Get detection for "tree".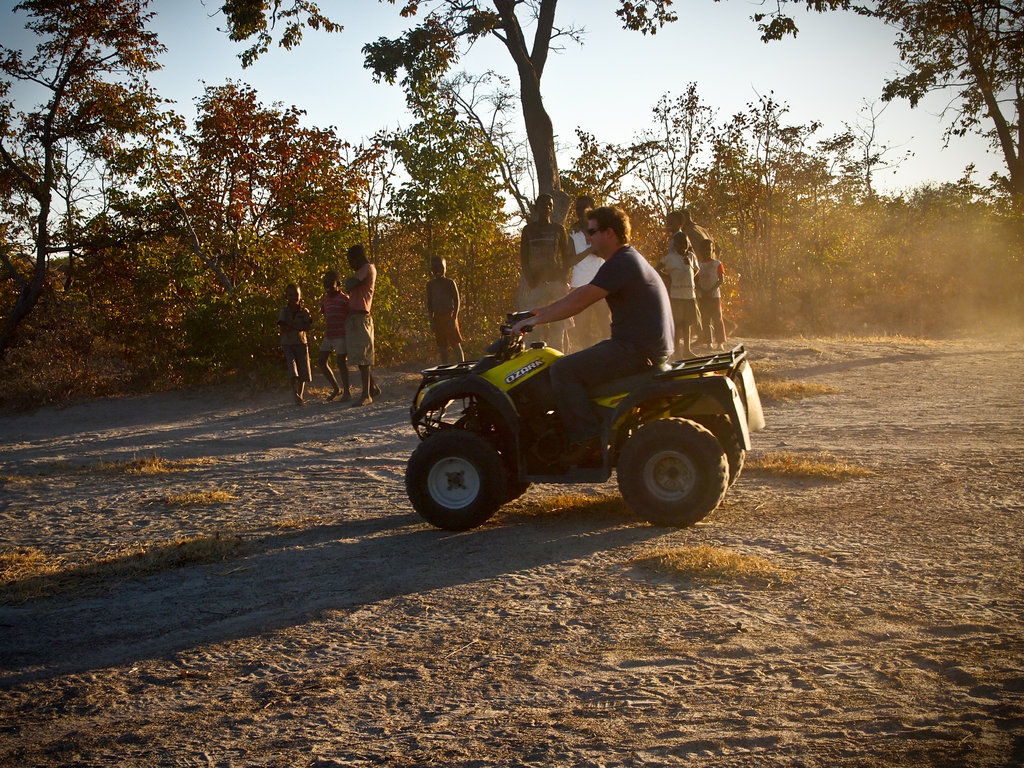
Detection: <bbox>175, 75, 371, 270</bbox>.
